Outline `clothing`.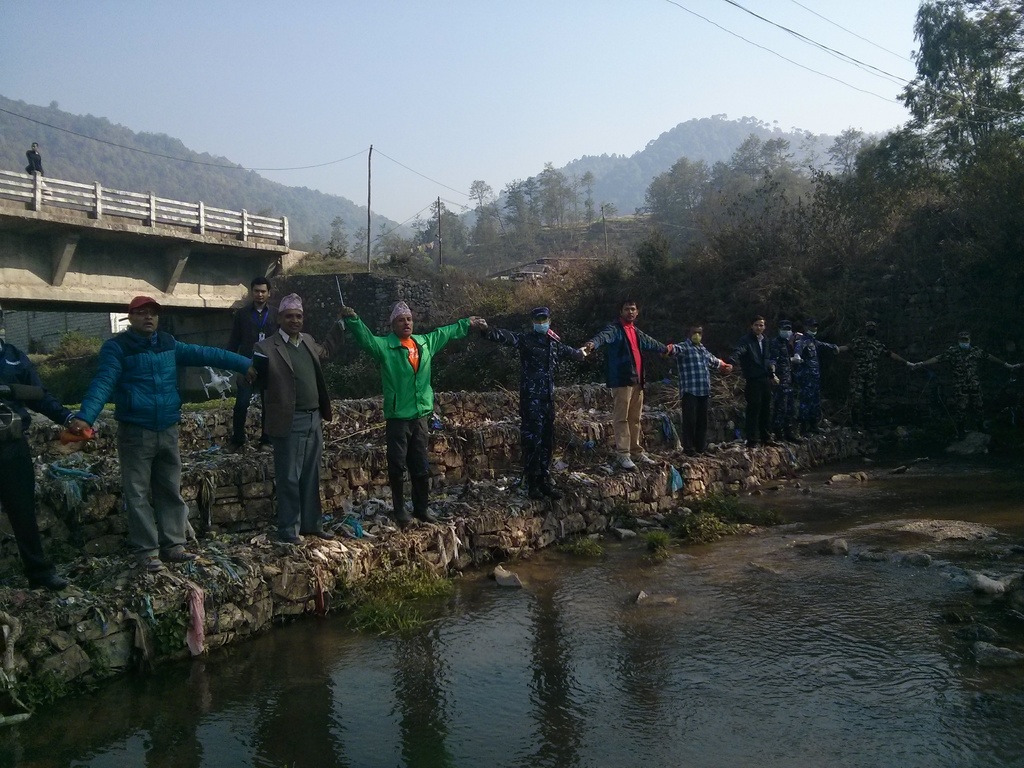
Outline: [left=837, top=340, right=893, bottom=419].
